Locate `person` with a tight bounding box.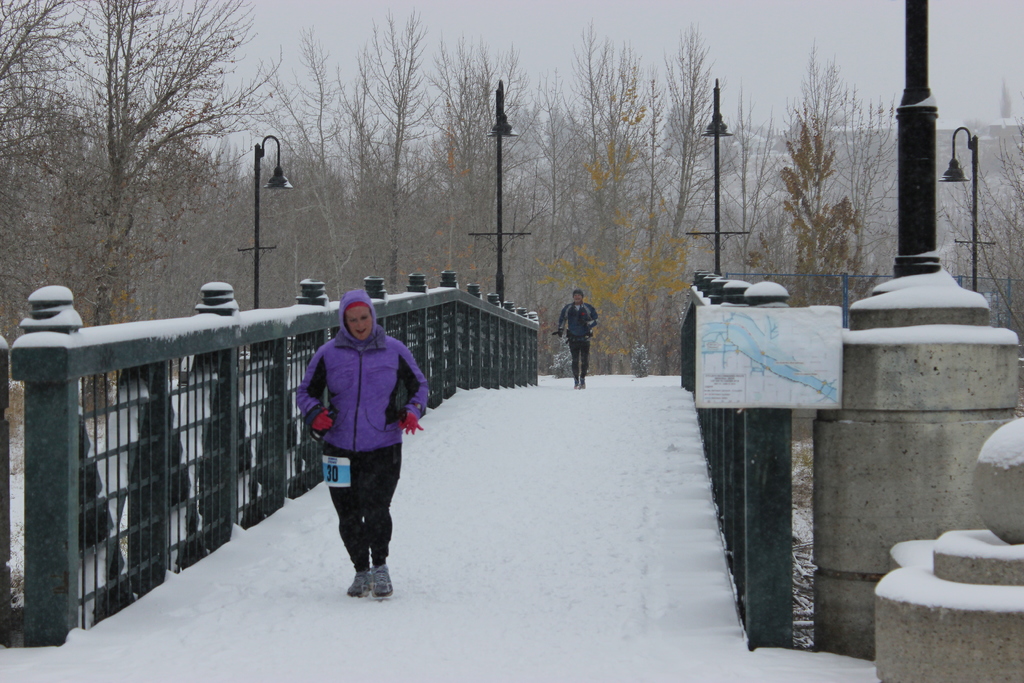
{"left": 302, "top": 298, "right": 422, "bottom": 597}.
